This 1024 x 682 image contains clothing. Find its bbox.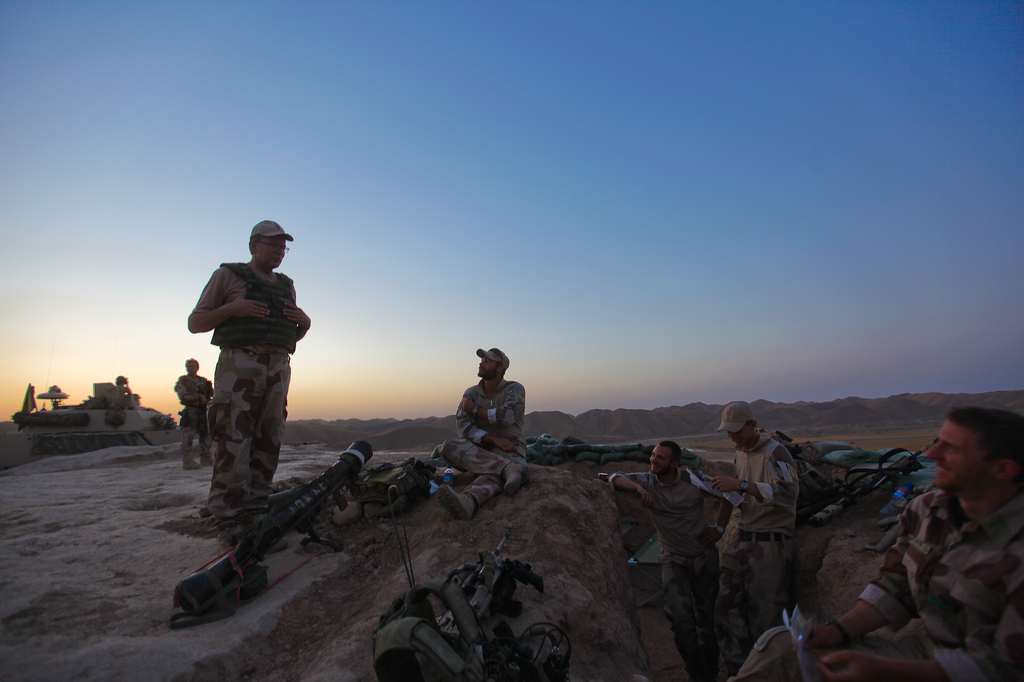
(732, 488, 1023, 681).
